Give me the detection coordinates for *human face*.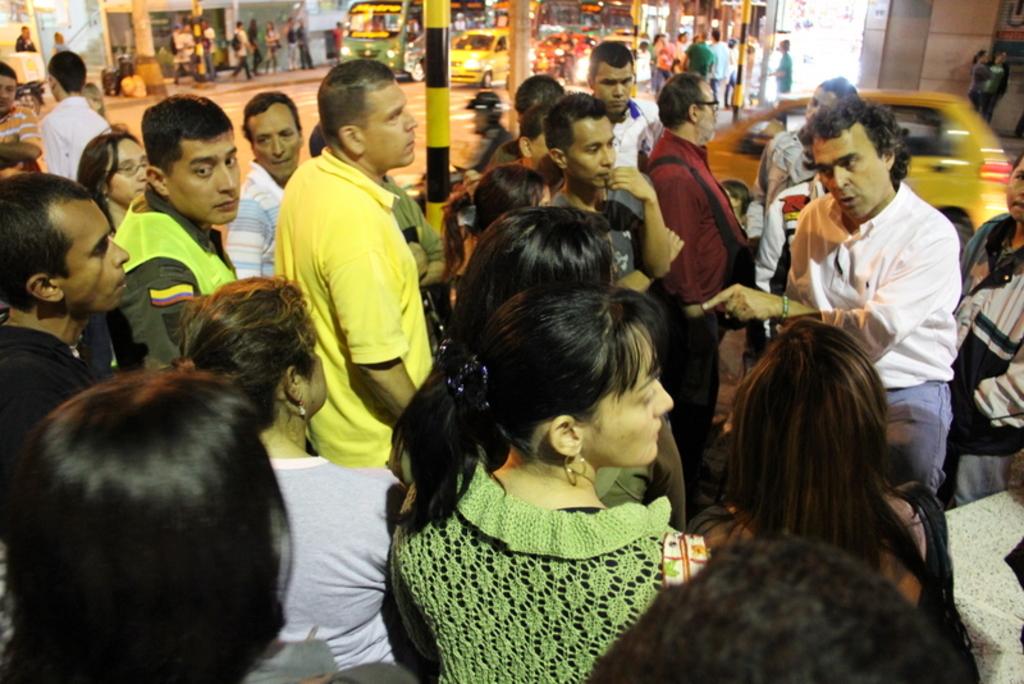
pyautogui.locateOnScreen(364, 79, 420, 170).
